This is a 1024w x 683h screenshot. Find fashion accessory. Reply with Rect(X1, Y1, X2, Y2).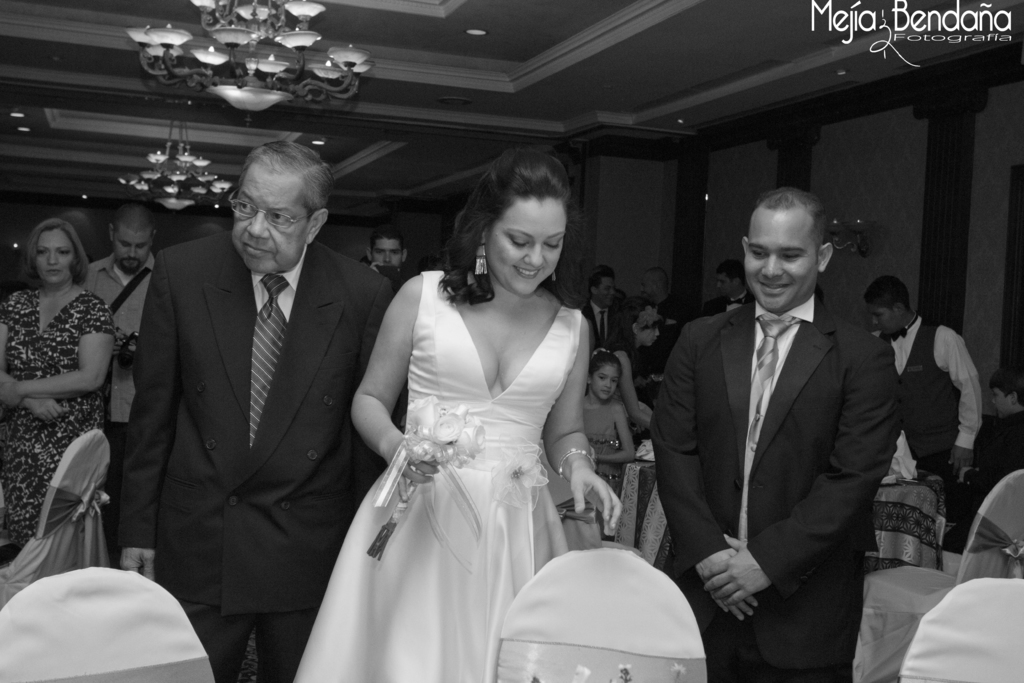
Rect(249, 272, 291, 448).
